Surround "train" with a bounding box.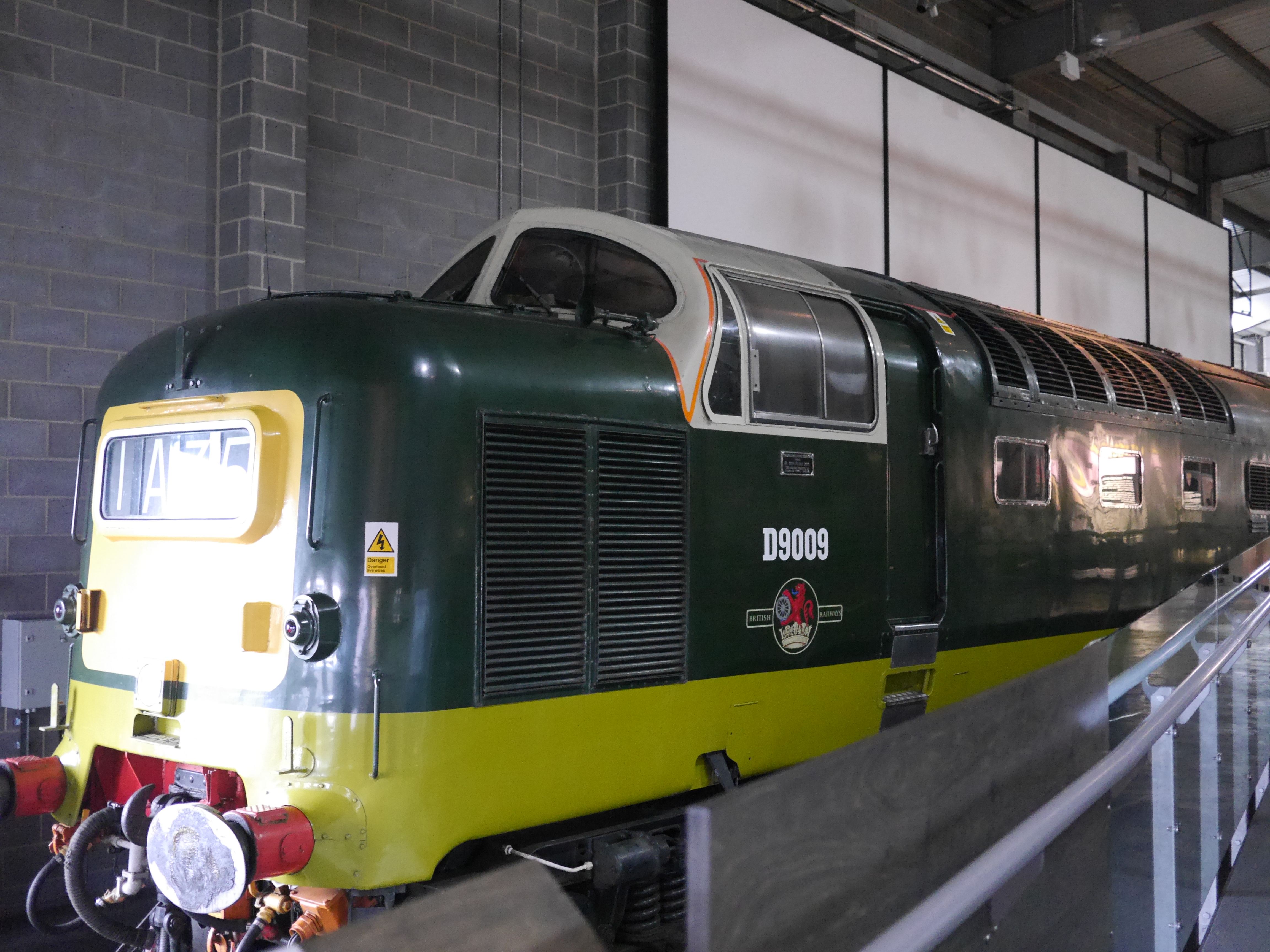
BBox(0, 58, 350, 262).
